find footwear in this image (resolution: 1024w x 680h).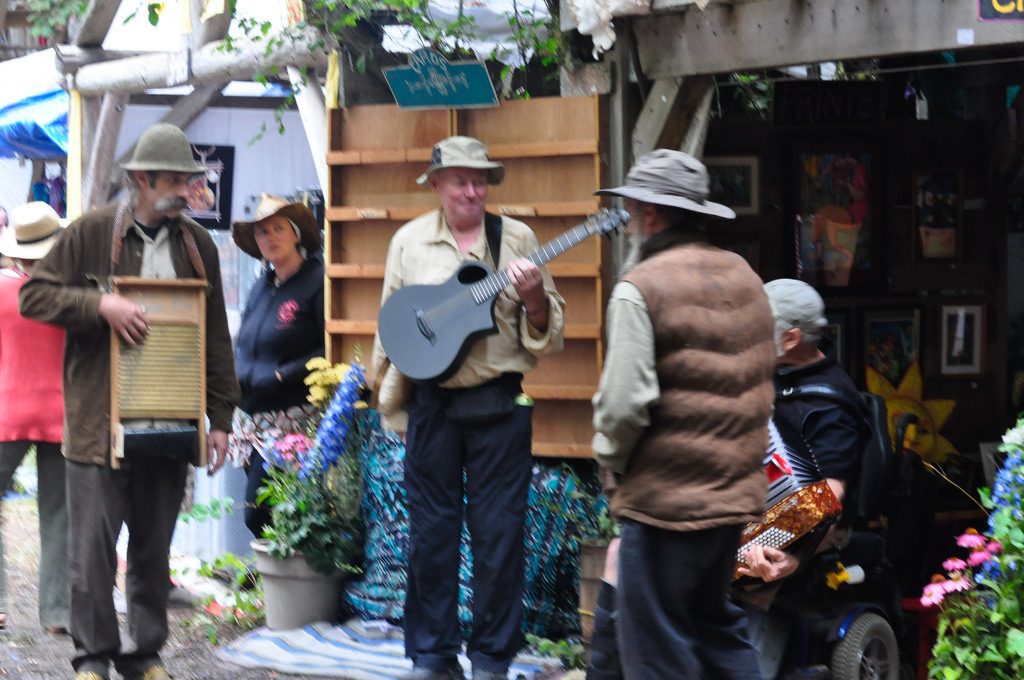
397:665:466:679.
